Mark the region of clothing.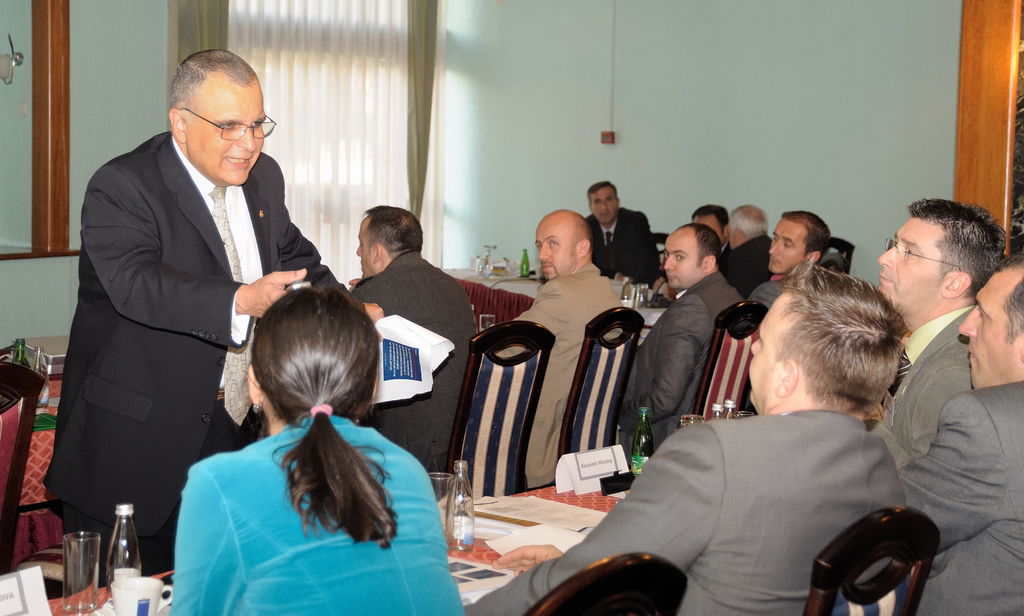
Region: crop(39, 130, 367, 573).
